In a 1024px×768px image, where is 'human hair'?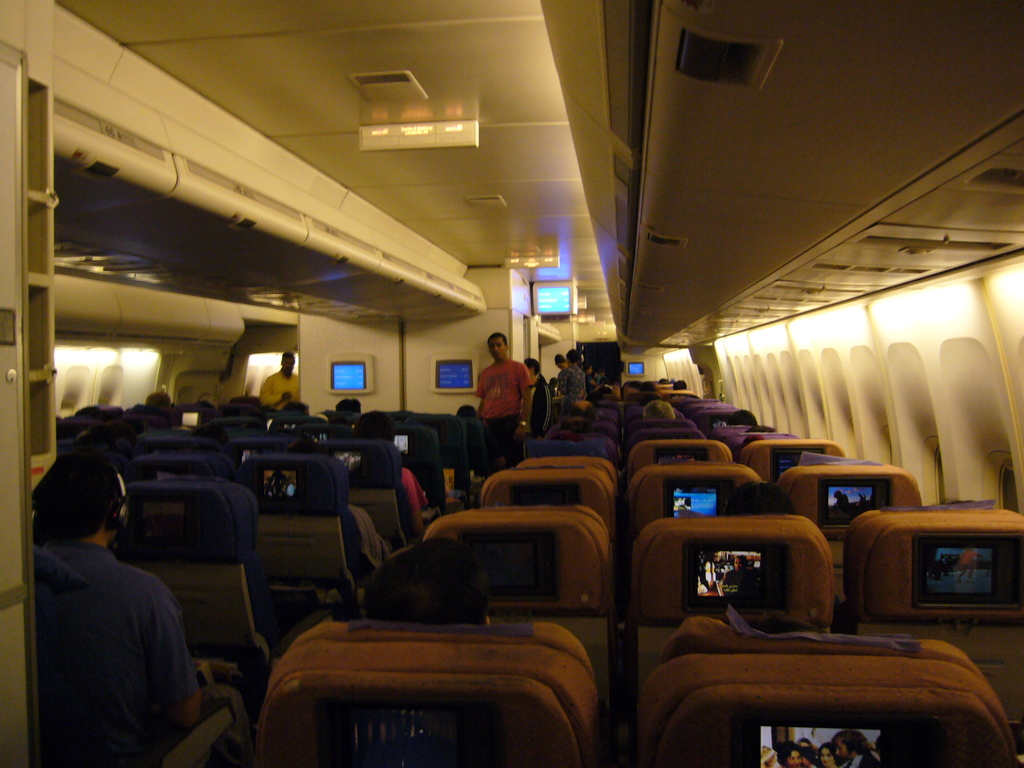
locate(554, 353, 564, 364).
